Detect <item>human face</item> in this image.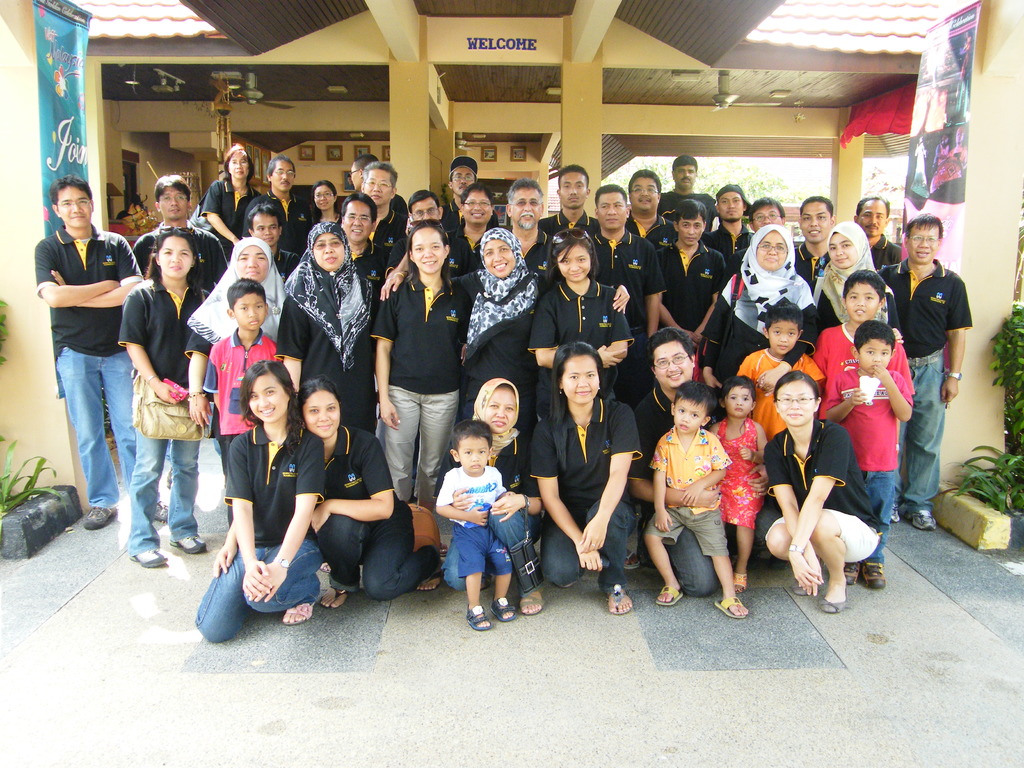
Detection: pyautogui.locateOnScreen(239, 246, 269, 279).
